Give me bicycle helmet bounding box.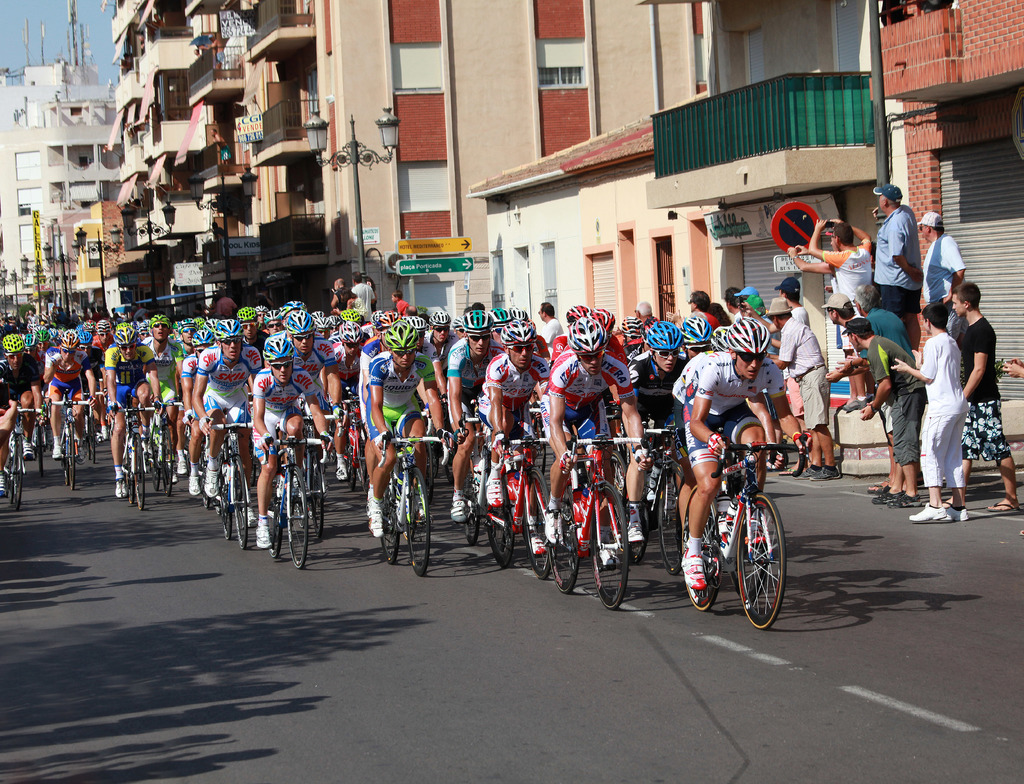
bbox(315, 314, 327, 323).
